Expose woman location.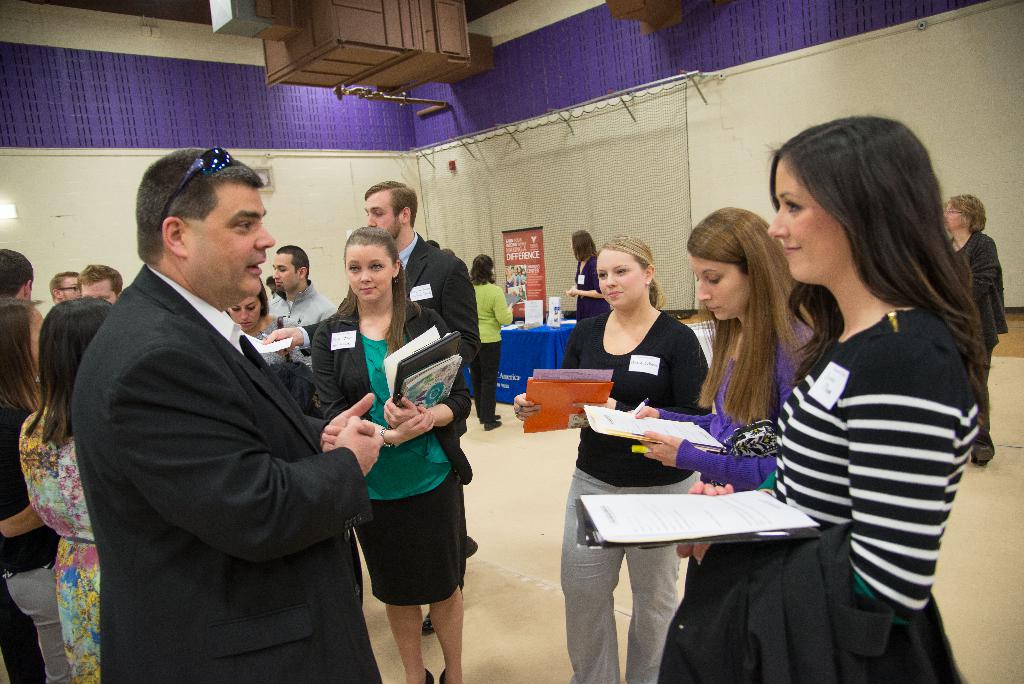
Exposed at [x1=19, y1=296, x2=124, y2=683].
